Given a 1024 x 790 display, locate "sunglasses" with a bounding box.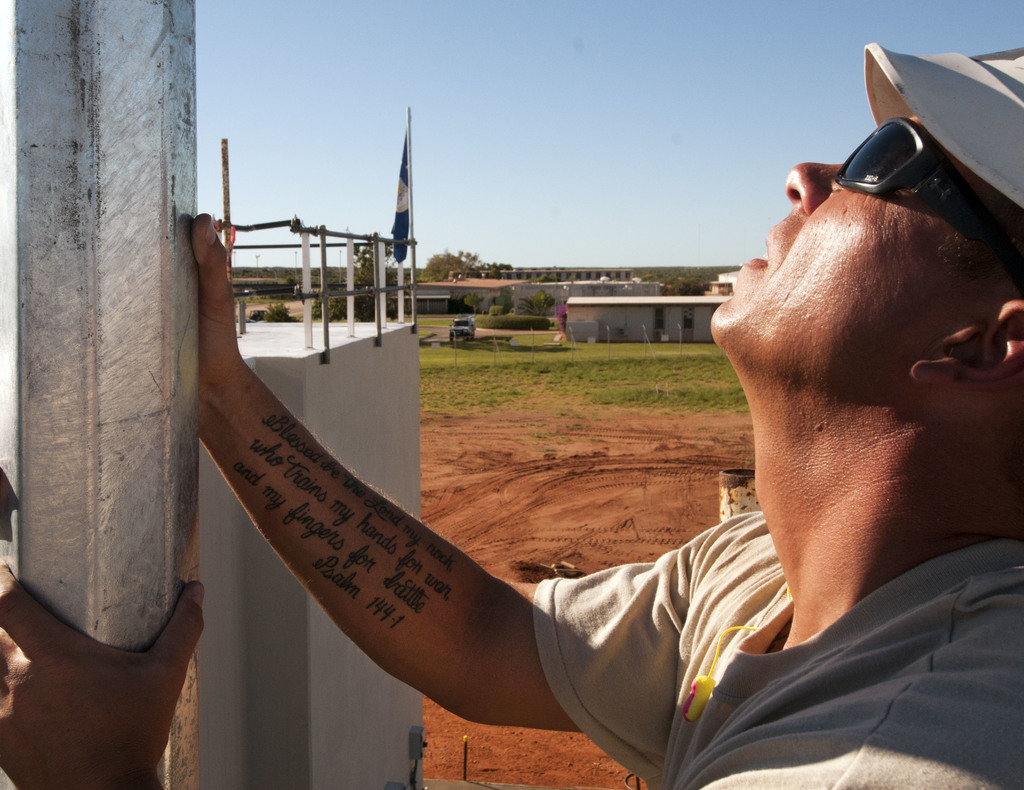
Located: 832 117 1008 268.
